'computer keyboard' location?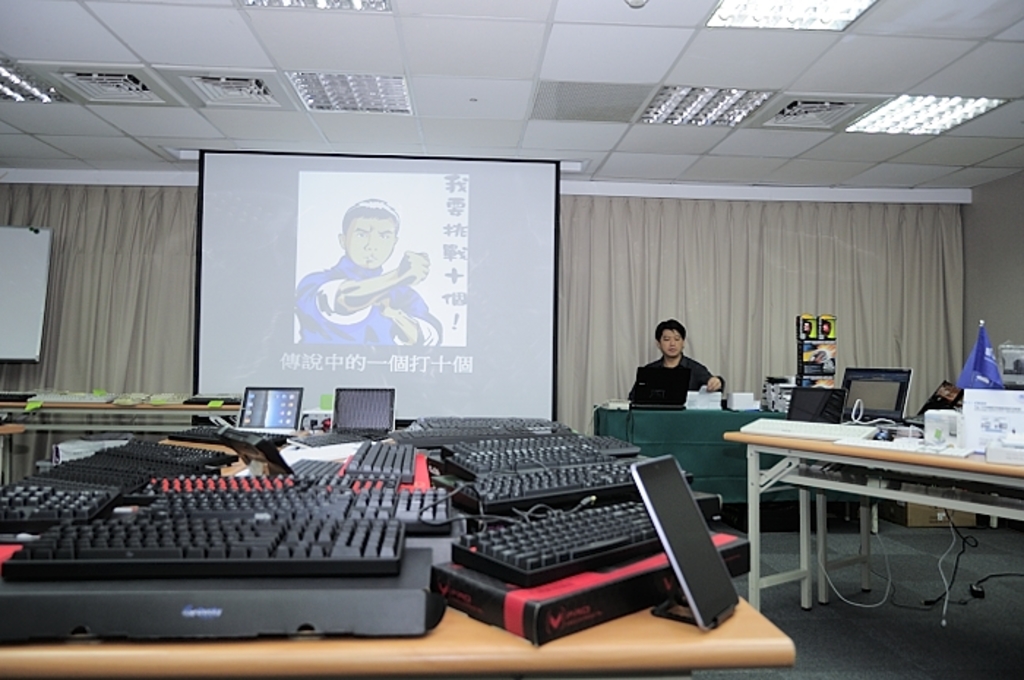
287:453:339:484
